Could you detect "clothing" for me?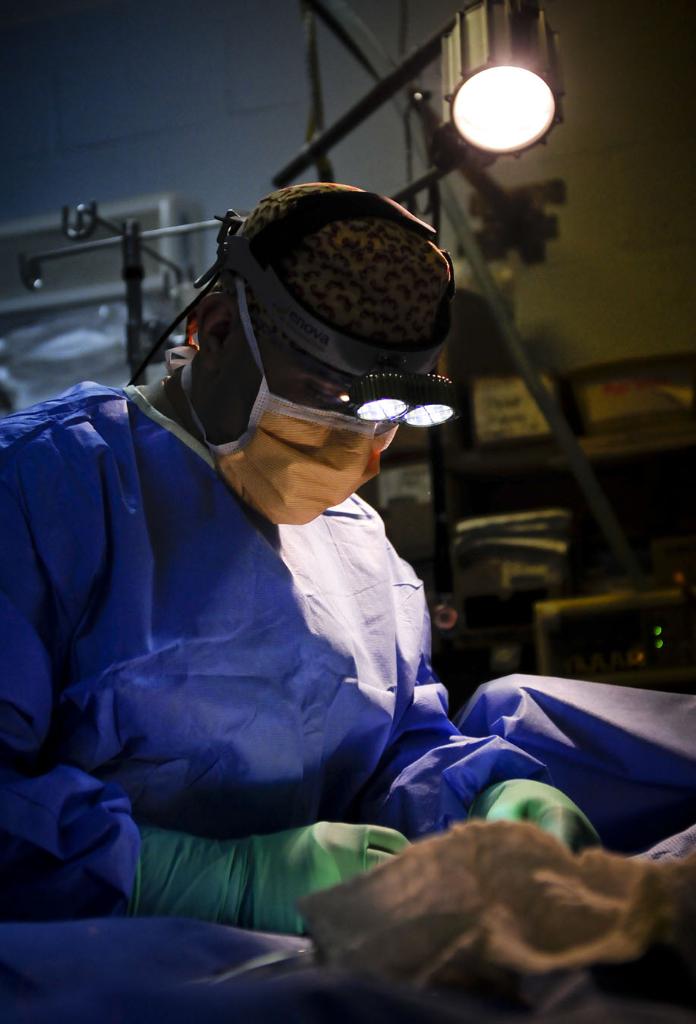
Detection result: <box>29,240,550,966</box>.
